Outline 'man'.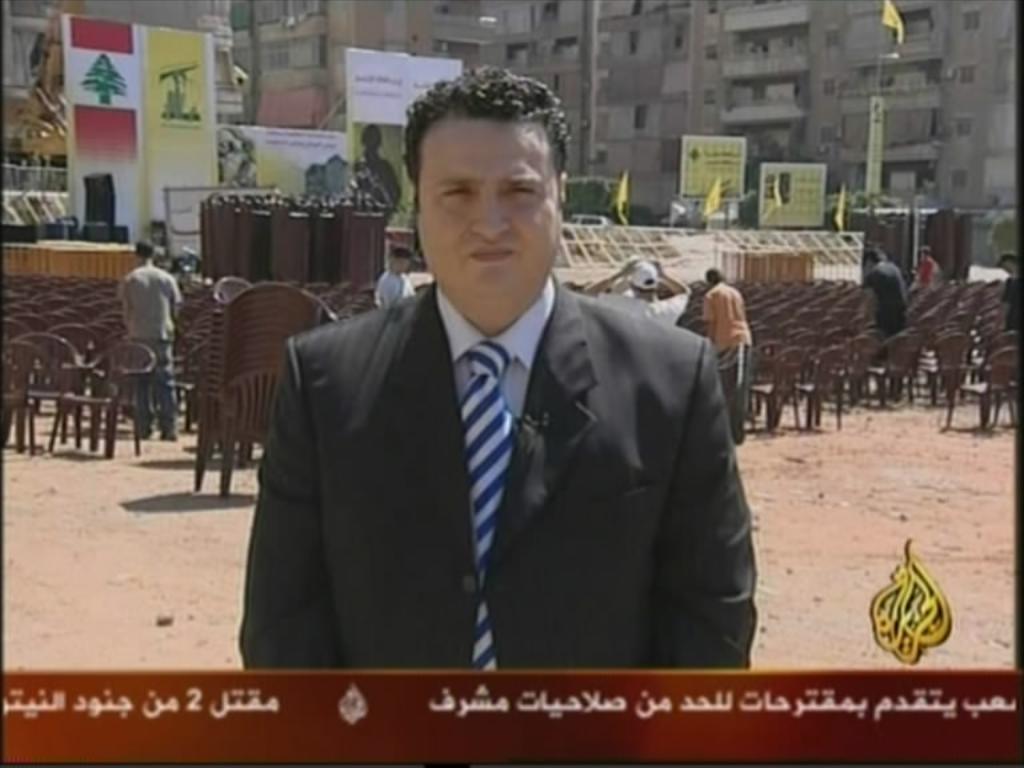
Outline: [x1=996, y1=251, x2=1021, y2=335].
